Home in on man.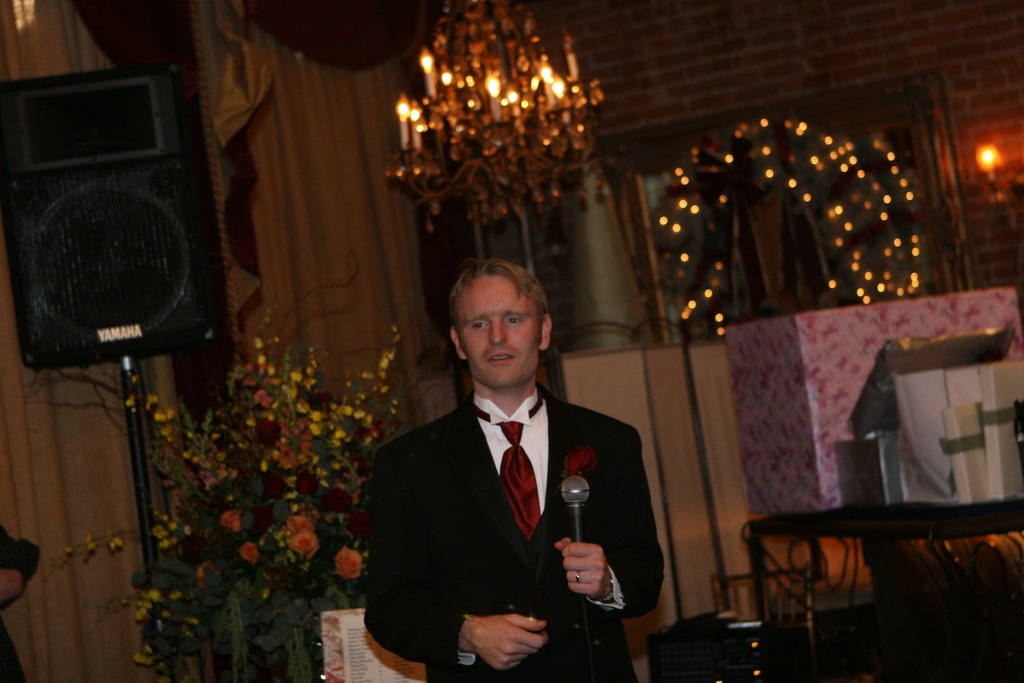
Homed in at [0,499,40,682].
